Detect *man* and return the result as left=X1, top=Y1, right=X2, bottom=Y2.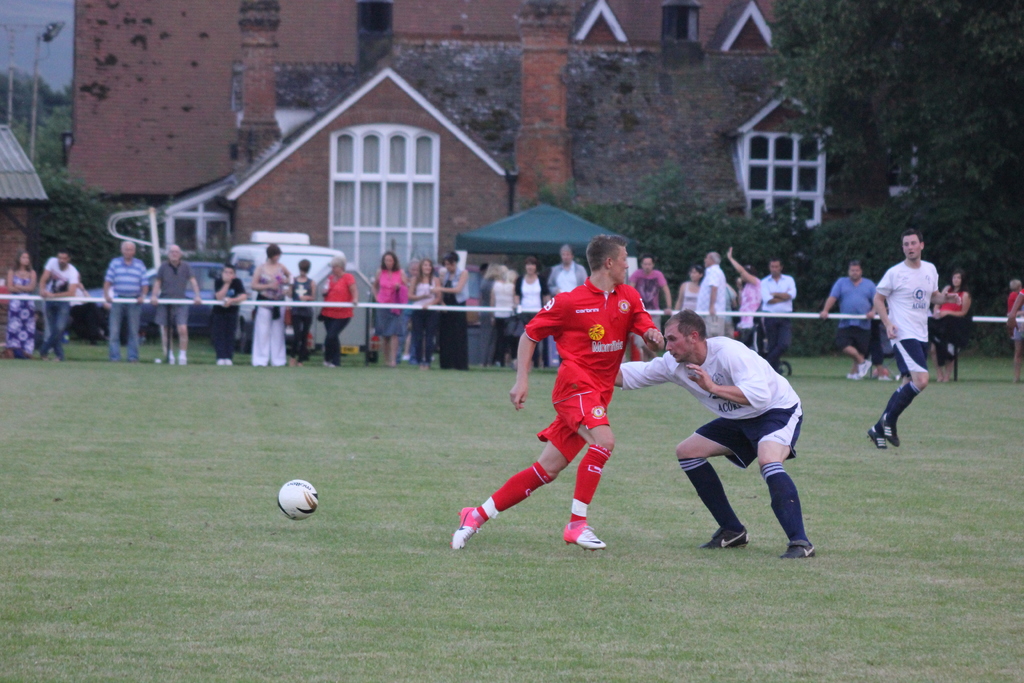
left=545, top=236, right=589, bottom=362.
